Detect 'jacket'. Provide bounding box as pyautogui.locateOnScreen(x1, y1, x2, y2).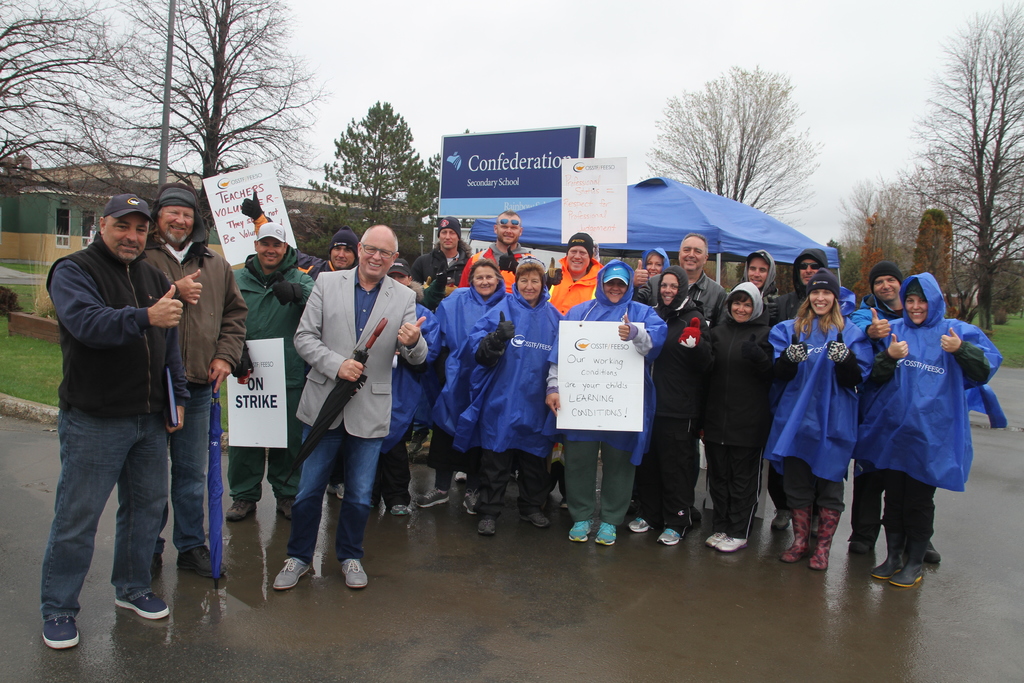
pyautogui.locateOnScreen(640, 262, 706, 415).
